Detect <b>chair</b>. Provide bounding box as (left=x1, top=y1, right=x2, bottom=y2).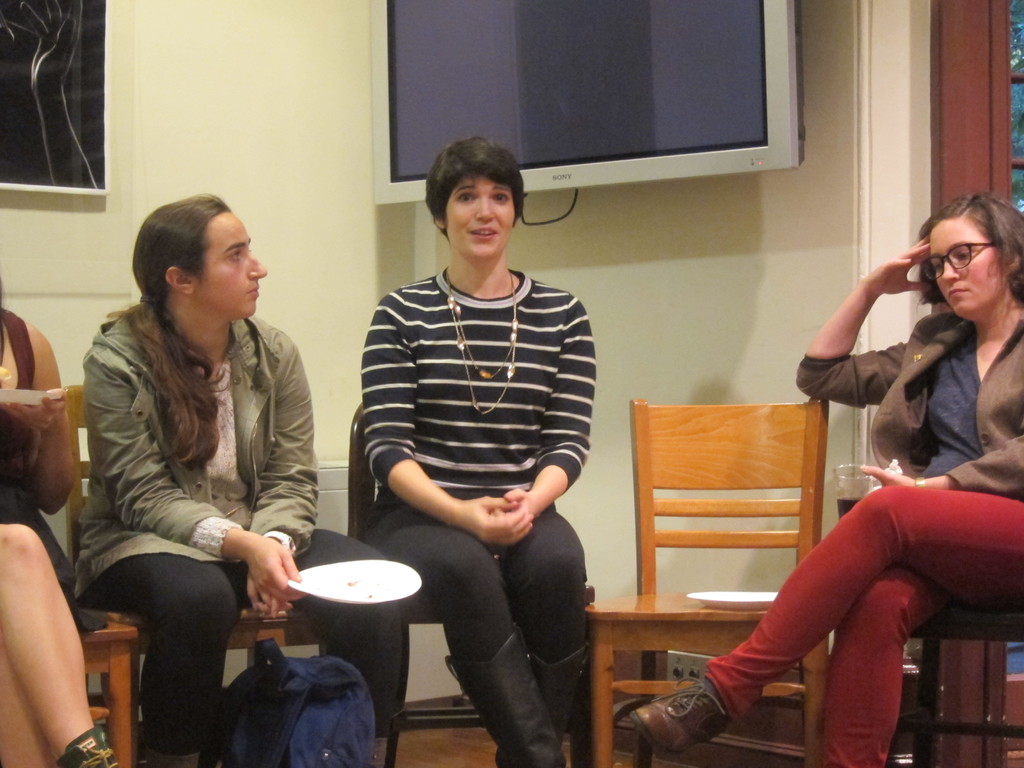
(left=860, top=611, right=1023, bottom=764).
